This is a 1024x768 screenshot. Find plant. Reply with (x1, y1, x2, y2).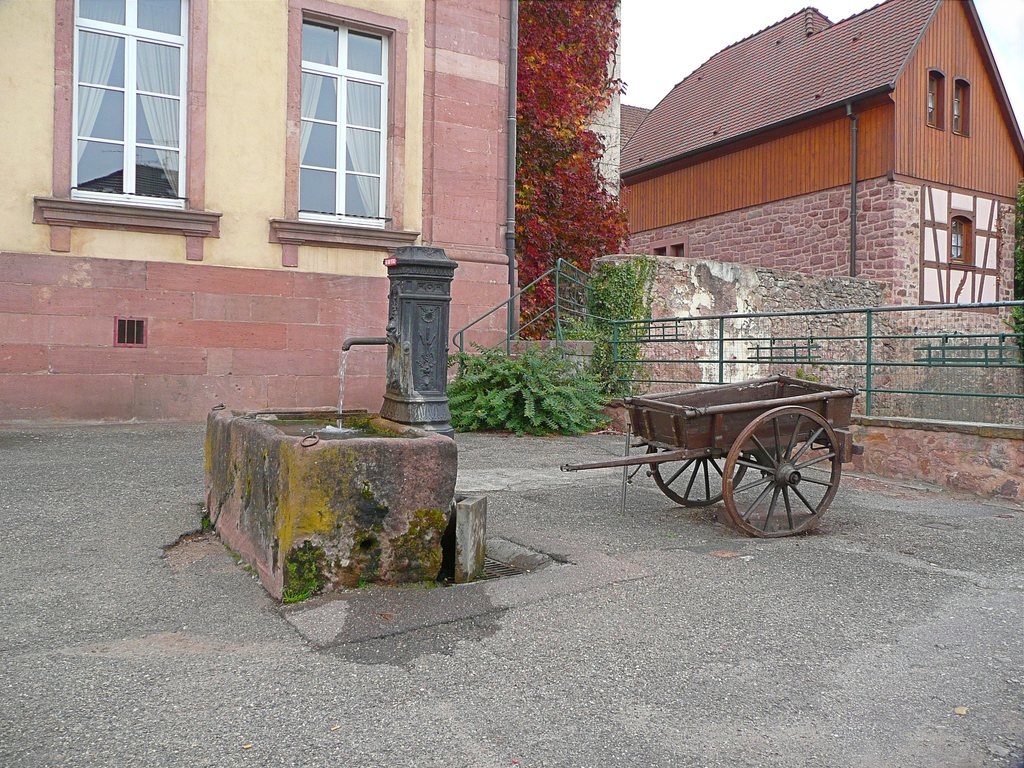
(561, 254, 654, 403).
